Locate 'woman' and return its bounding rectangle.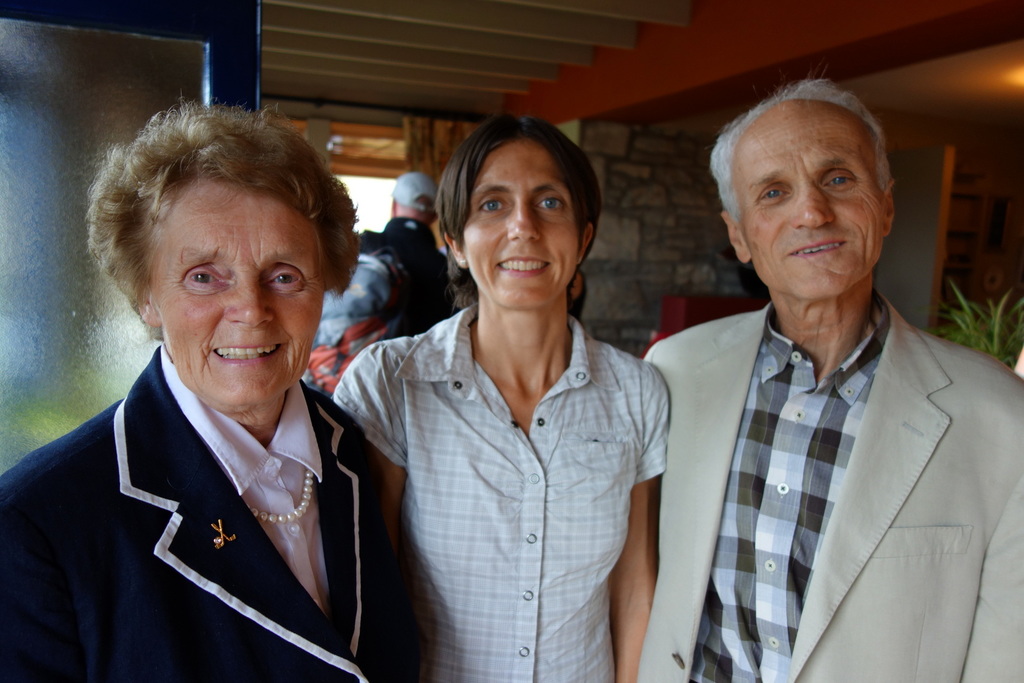
locate(0, 99, 430, 682).
